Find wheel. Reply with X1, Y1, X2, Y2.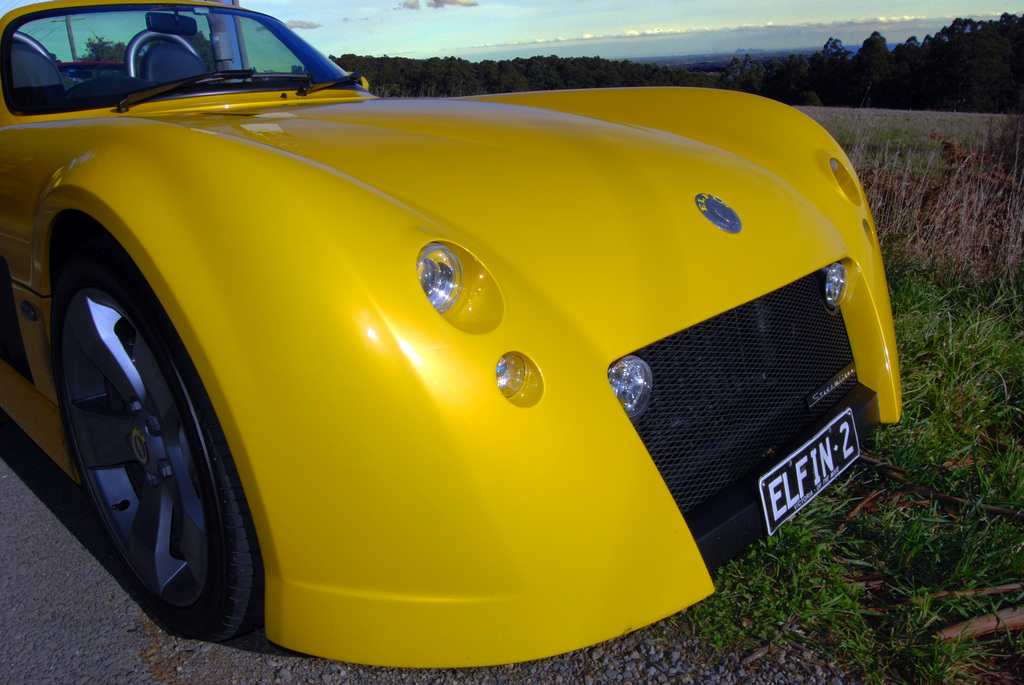
52, 240, 226, 638.
